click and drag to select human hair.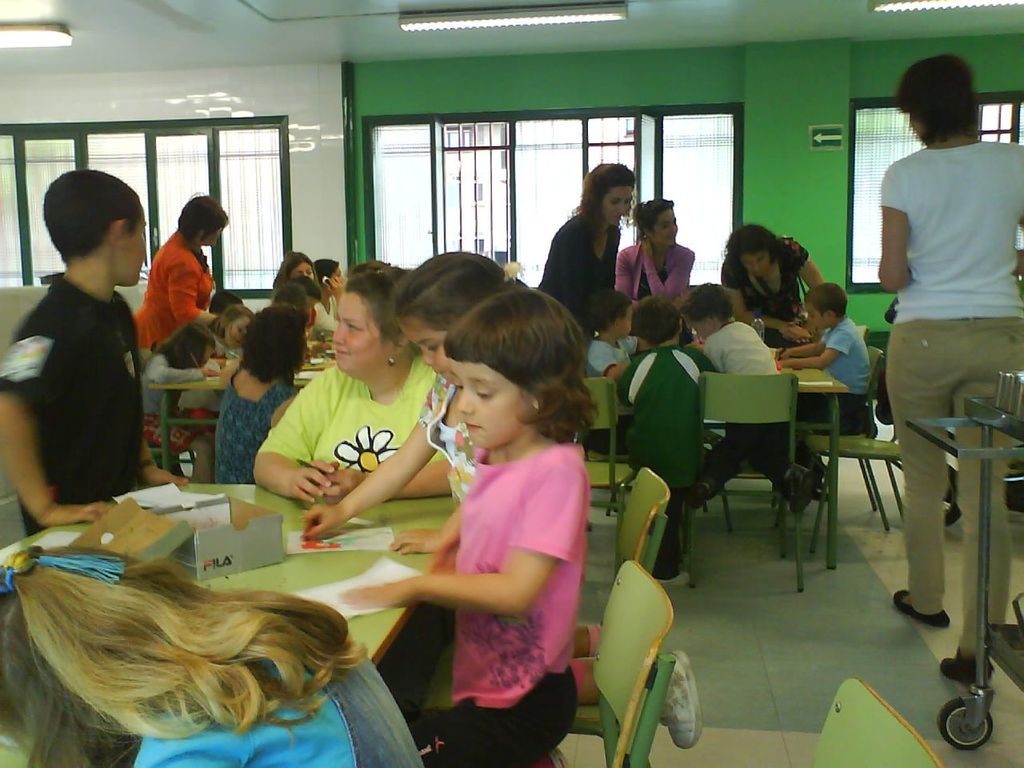
Selection: locate(721, 221, 780, 279).
